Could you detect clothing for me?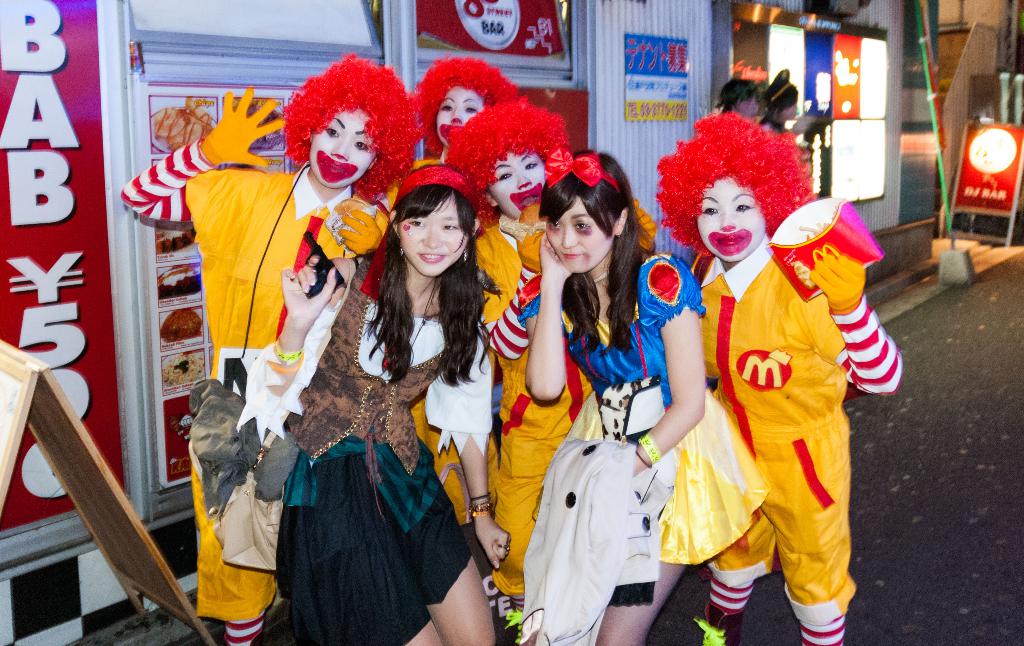
Detection result: pyautogui.locateOnScreen(472, 222, 591, 597).
